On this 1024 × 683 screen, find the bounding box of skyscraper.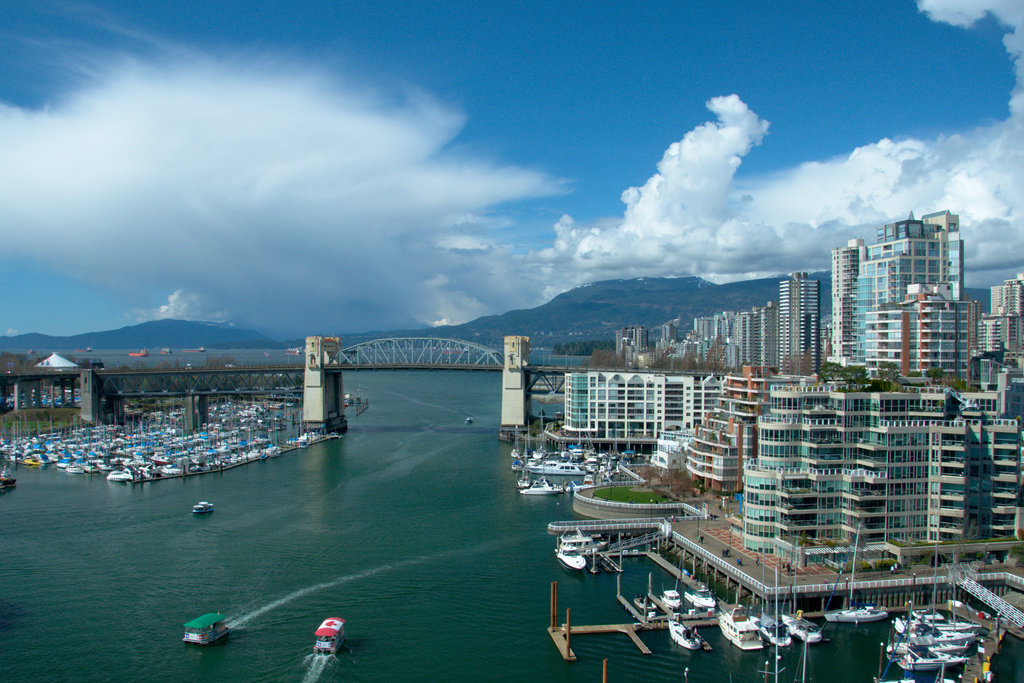
Bounding box: (707,346,1012,600).
